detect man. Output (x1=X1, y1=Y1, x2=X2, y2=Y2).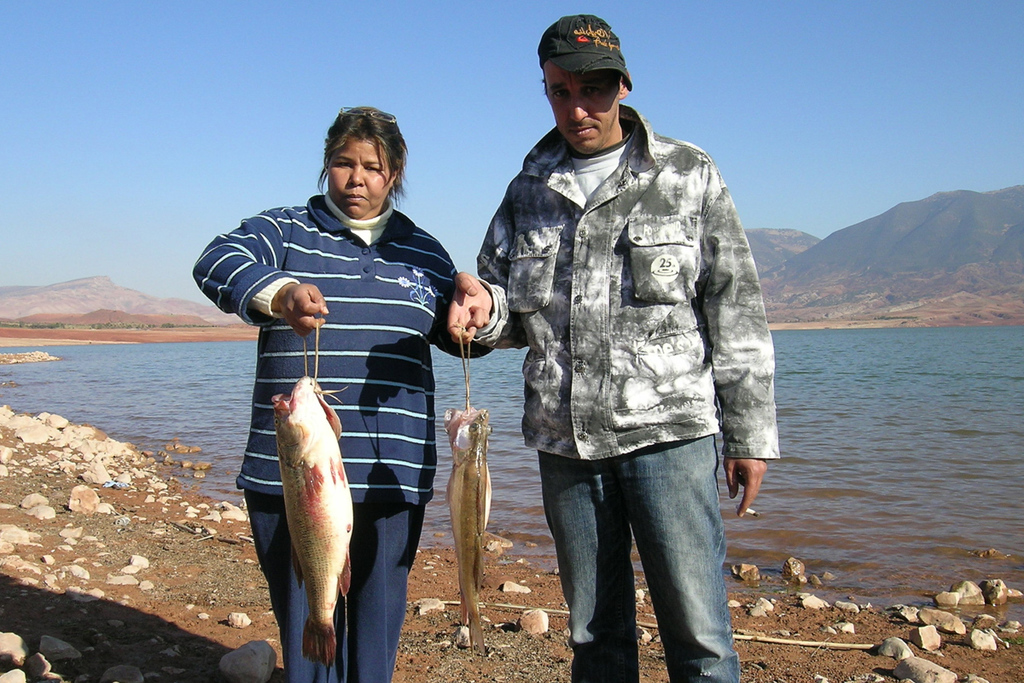
(x1=463, y1=16, x2=785, y2=662).
